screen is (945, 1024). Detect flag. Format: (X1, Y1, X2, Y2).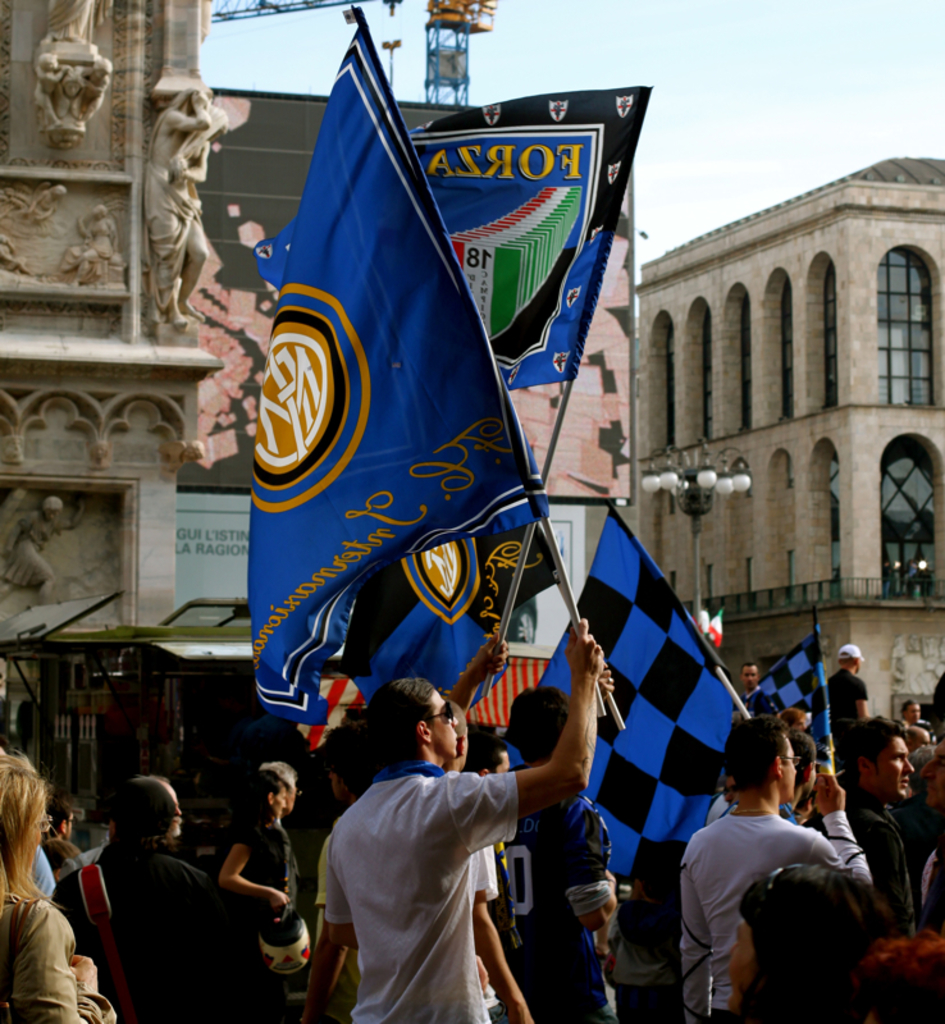
(512, 502, 741, 893).
